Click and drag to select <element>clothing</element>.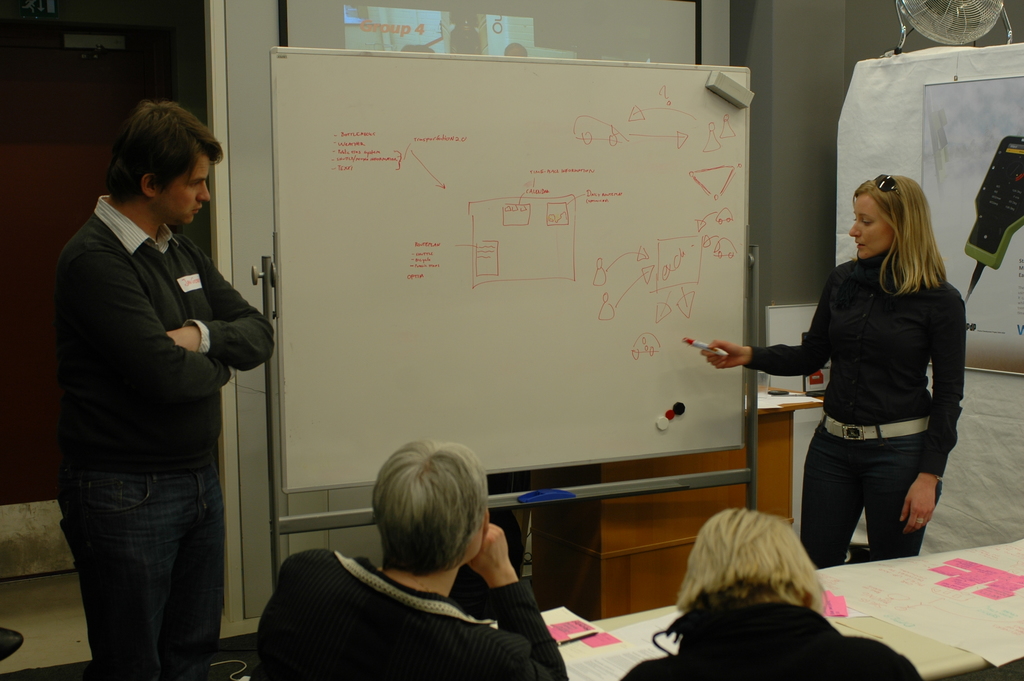
Selection: {"x1": 252, "y1": 550, "x2": 579, "y2": 680}.
